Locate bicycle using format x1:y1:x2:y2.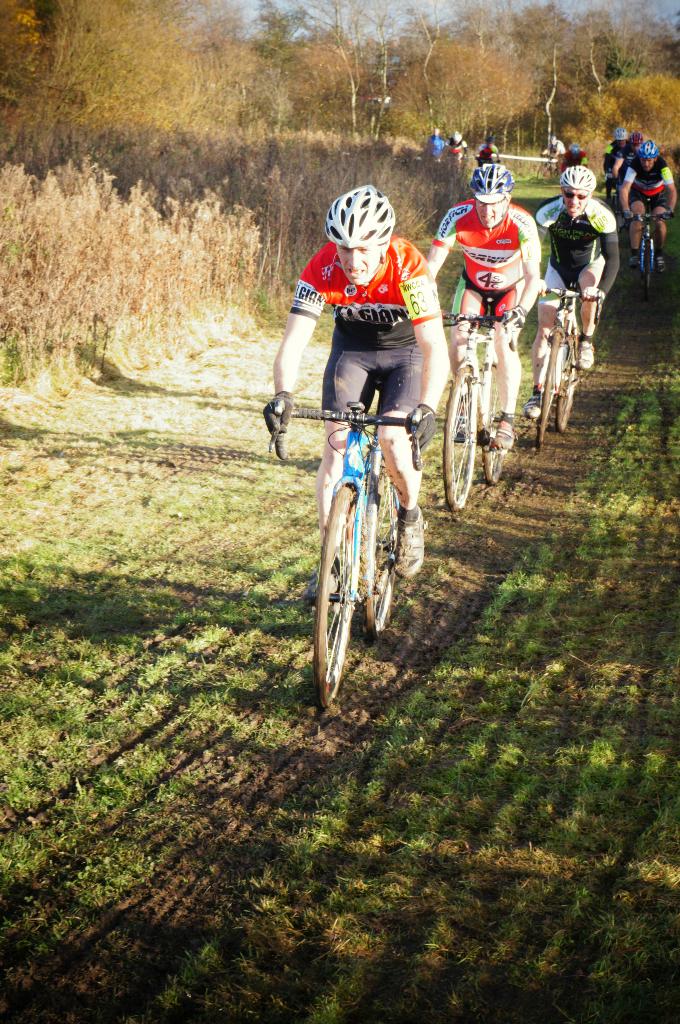
441:307:525:516.
